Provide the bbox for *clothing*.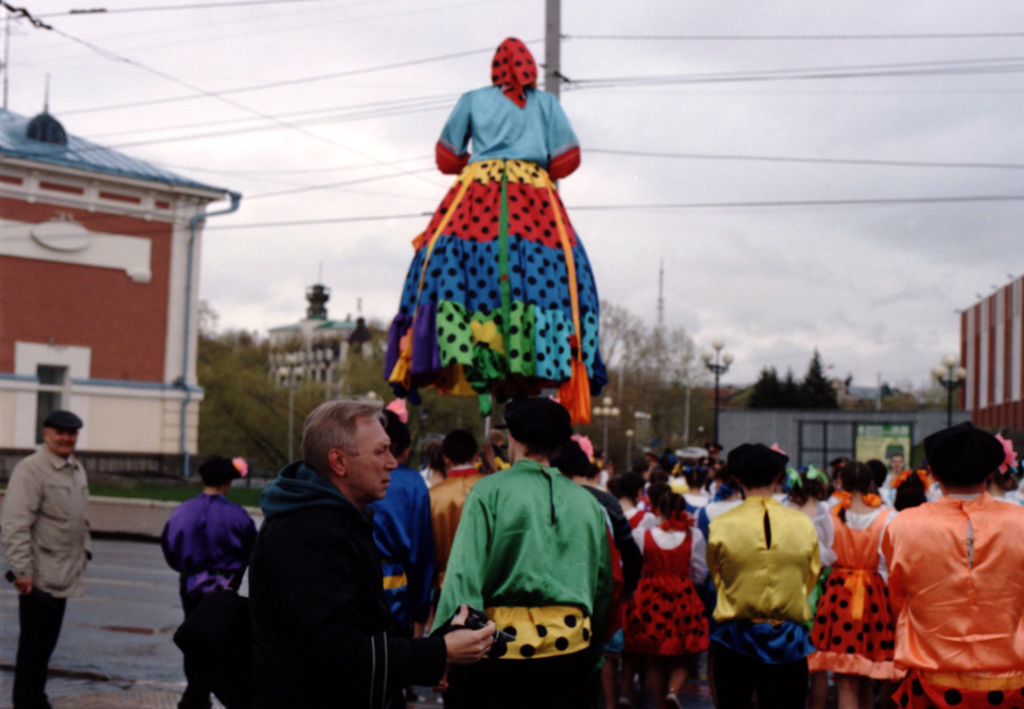
(x1=156, y1=494, x2=256, y2=708).
